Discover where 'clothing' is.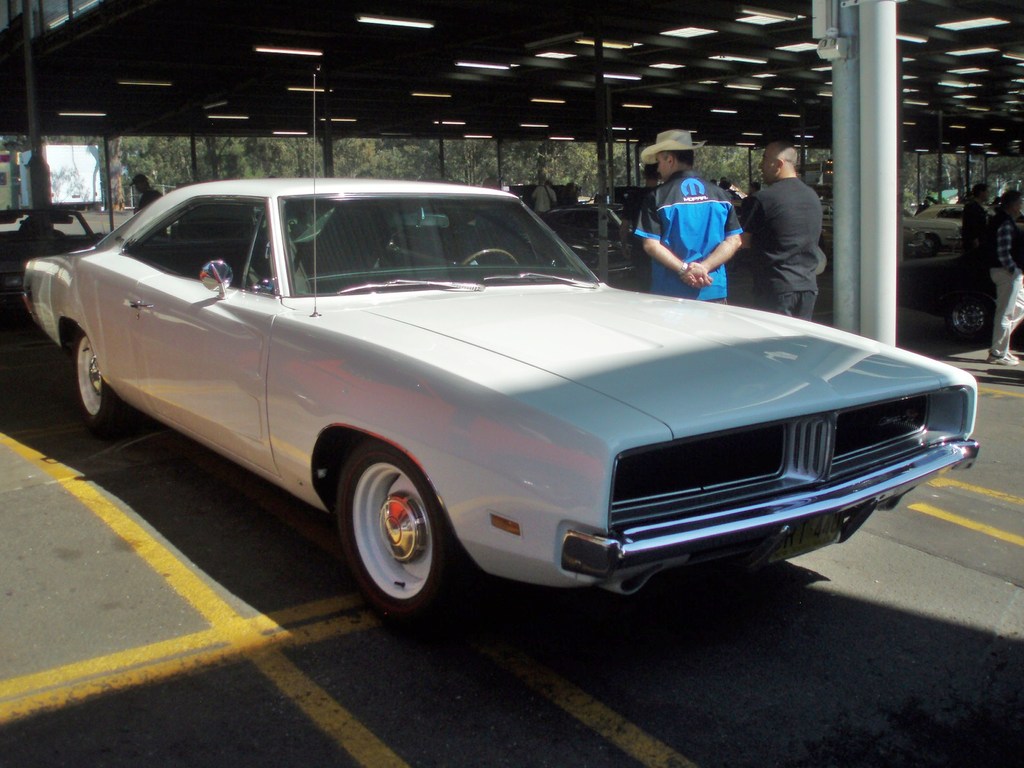
Discovered at [628,164,744,308].
